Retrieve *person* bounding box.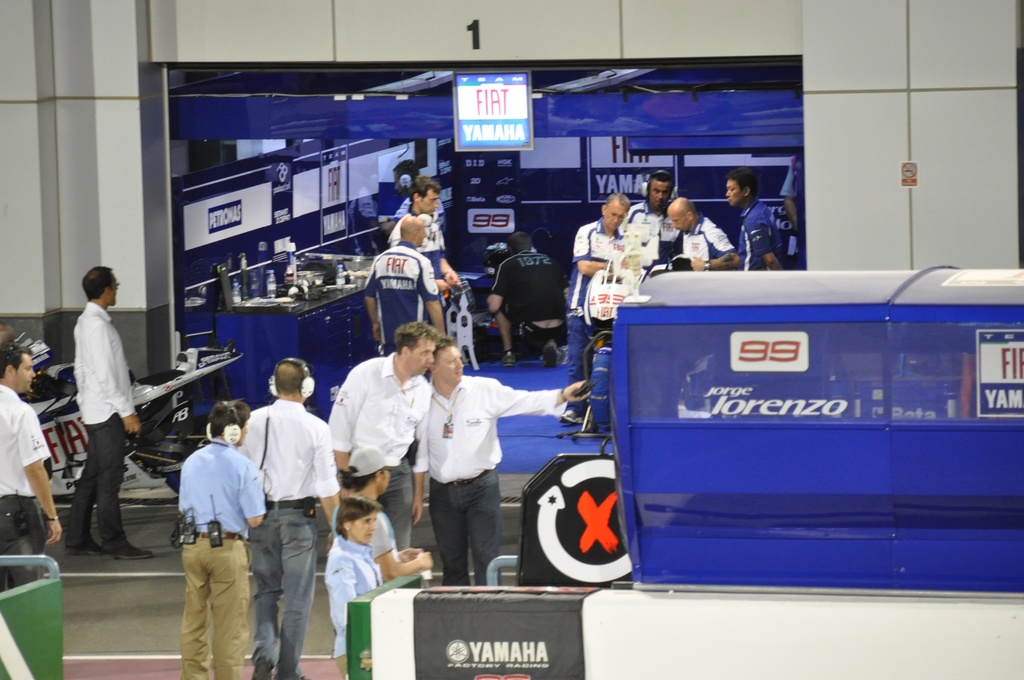
Bounding box: 246, 355, 344, 679.
